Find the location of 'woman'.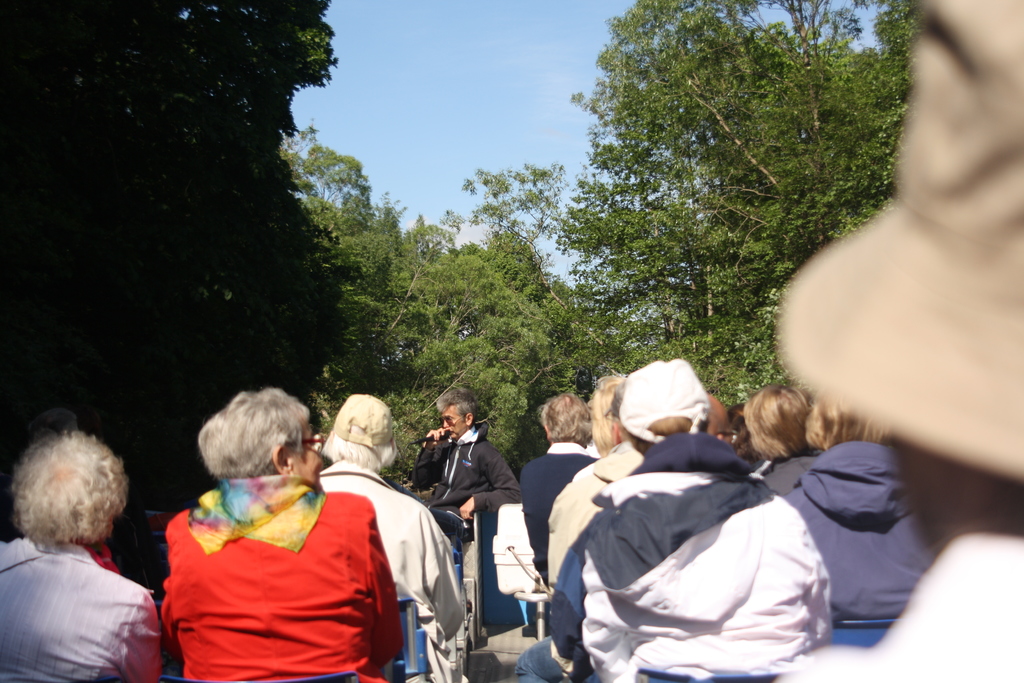
Location: {"x1": 772, "y1": 391, "x2": 953, "y2": 620}.
